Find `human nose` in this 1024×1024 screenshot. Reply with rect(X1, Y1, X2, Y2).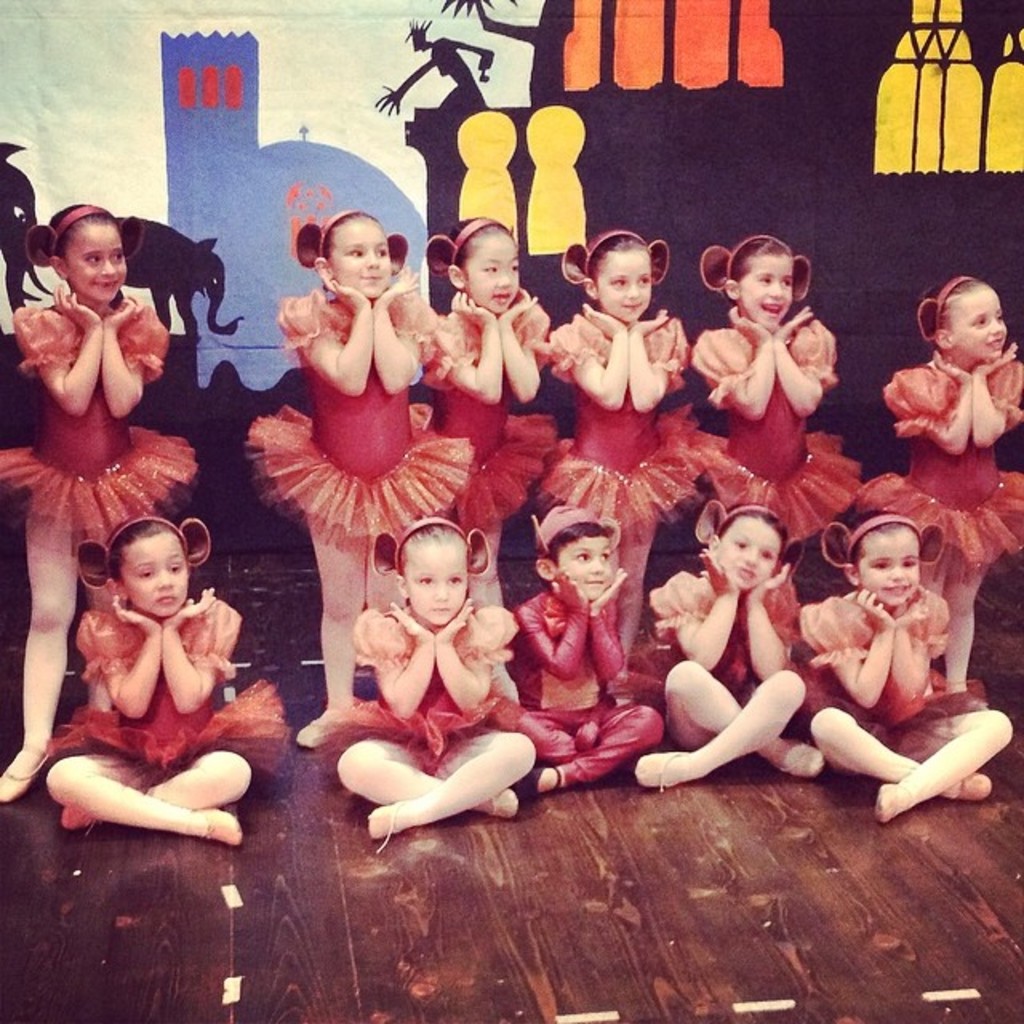
rect(99, 261, 115, 275).
